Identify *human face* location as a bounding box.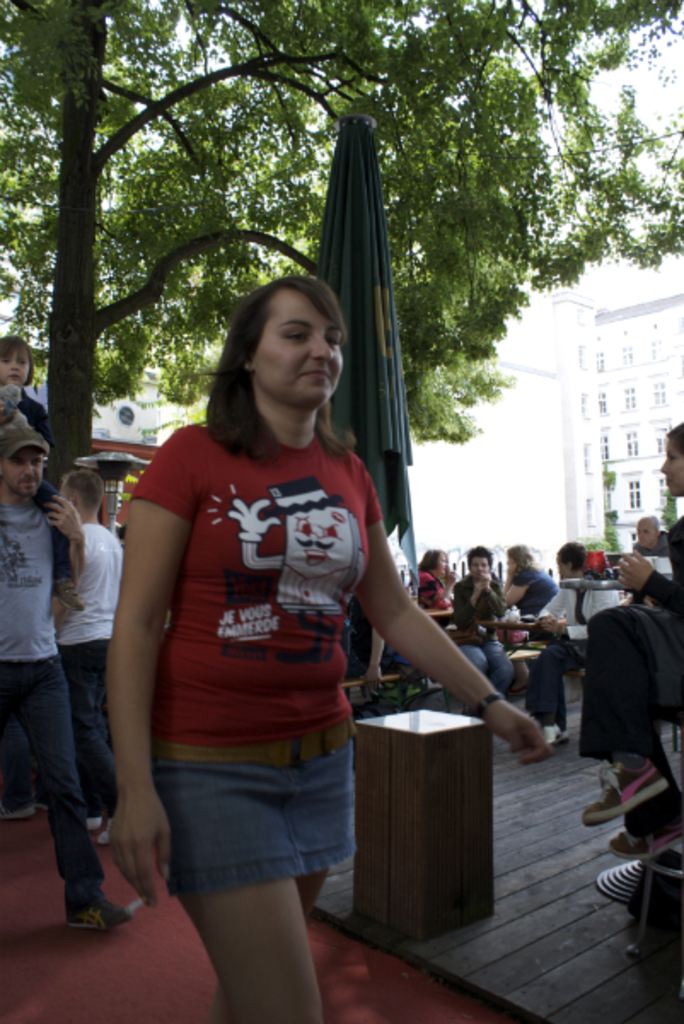
crop(472, 553, 491, 579).
